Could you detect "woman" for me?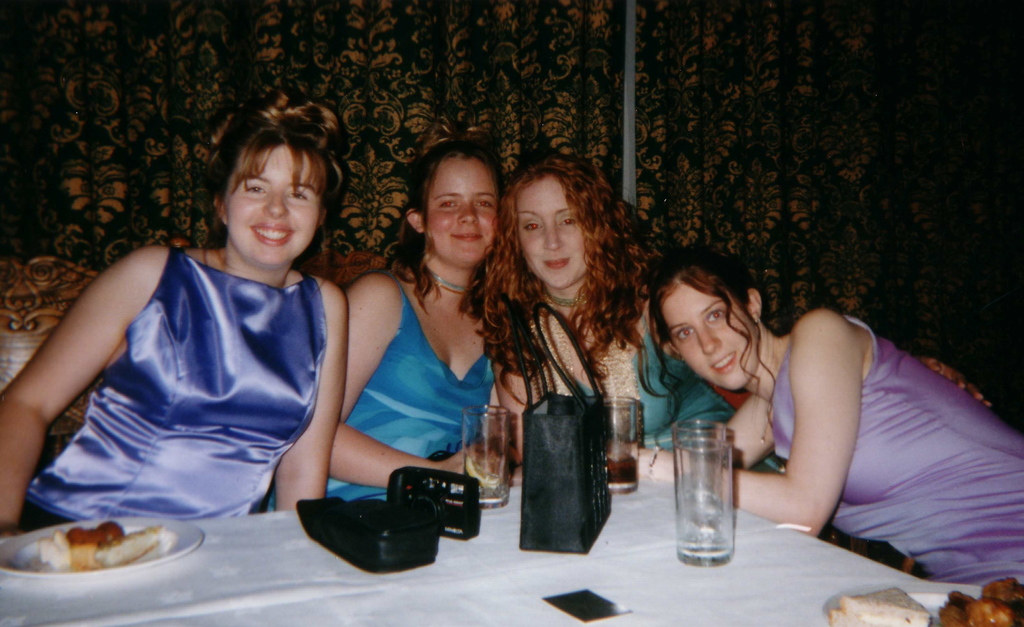
Detection result: x1=260 y1=131 x2=530 y2=513.
